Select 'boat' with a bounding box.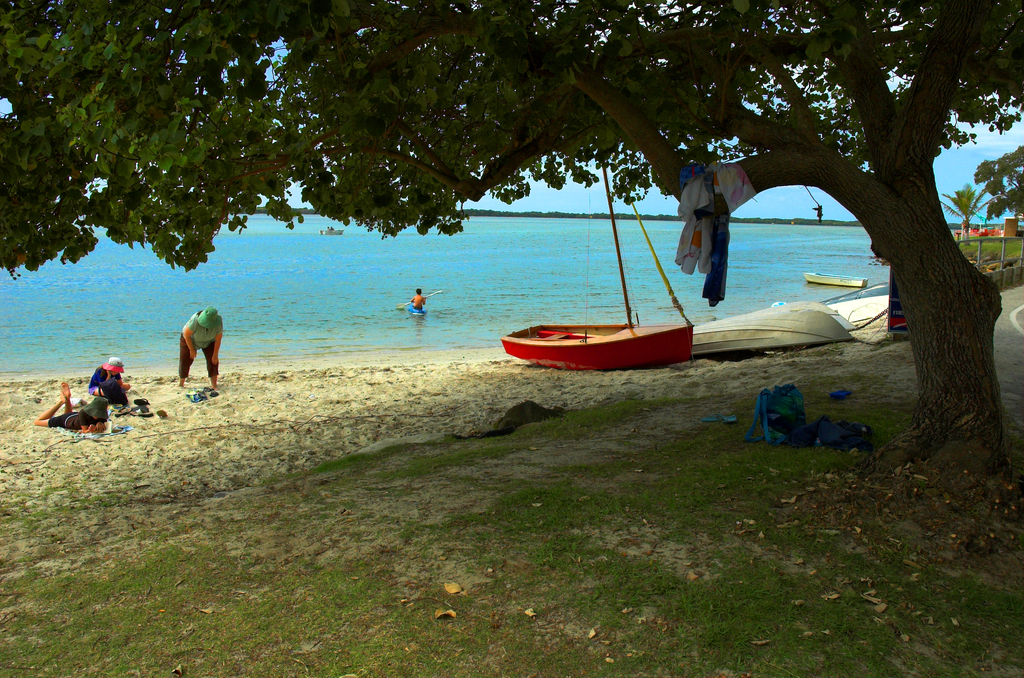
box=[319, 230, 346, 236].
